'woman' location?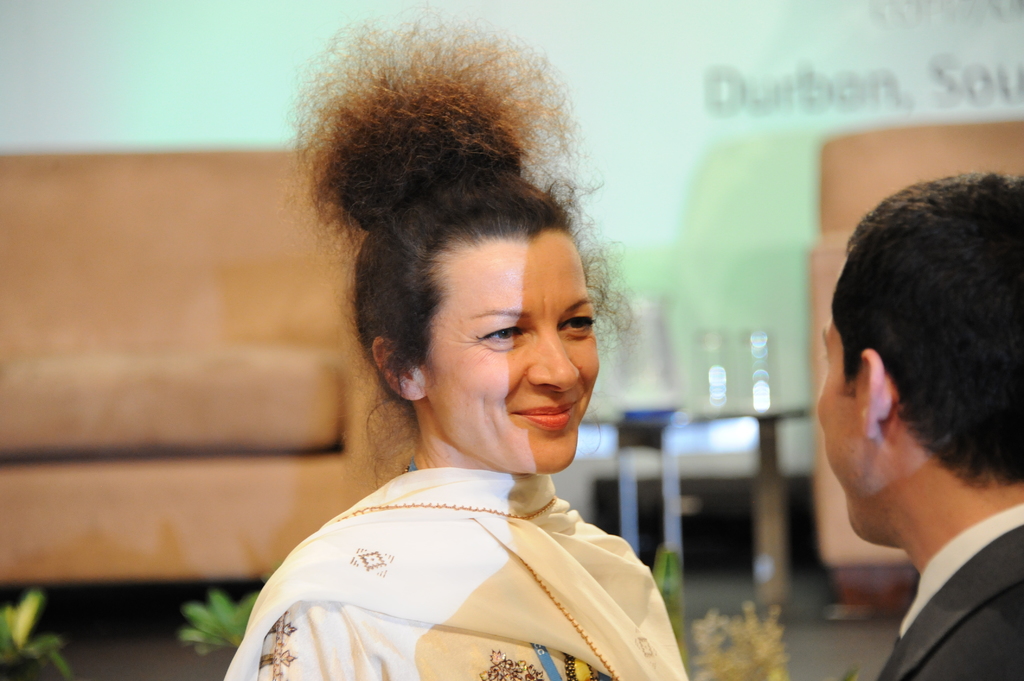
box=[218, 0, 698, 680]
